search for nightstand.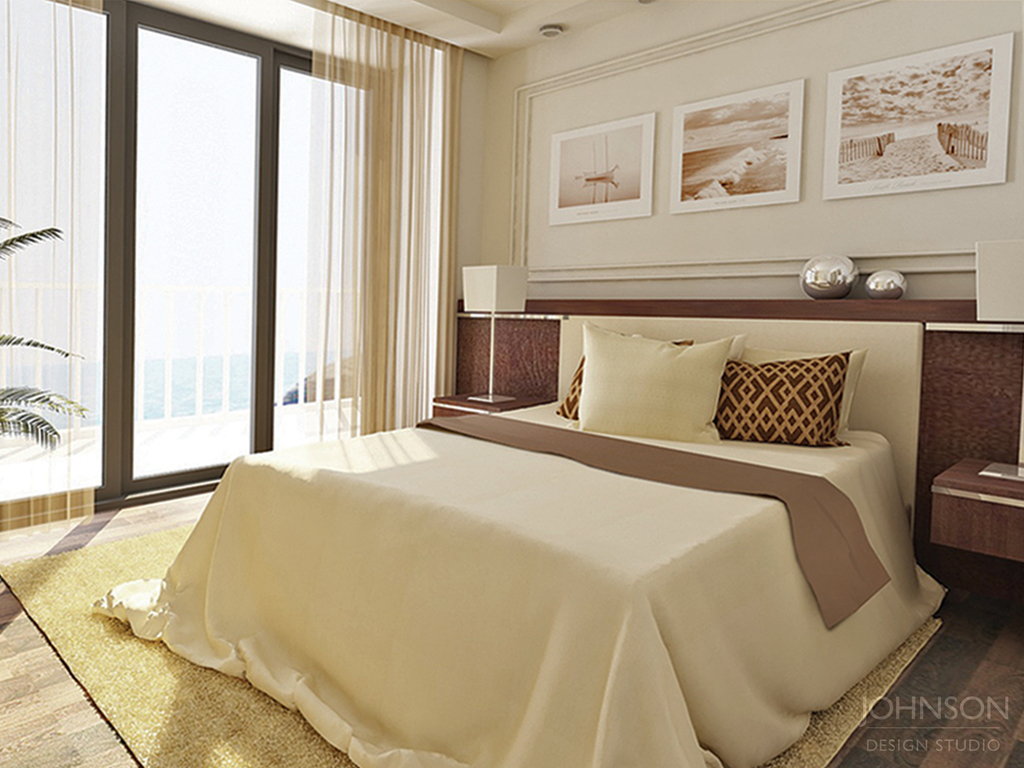
Found at (x1=917, y1=438, x2=1023, y2=605).
